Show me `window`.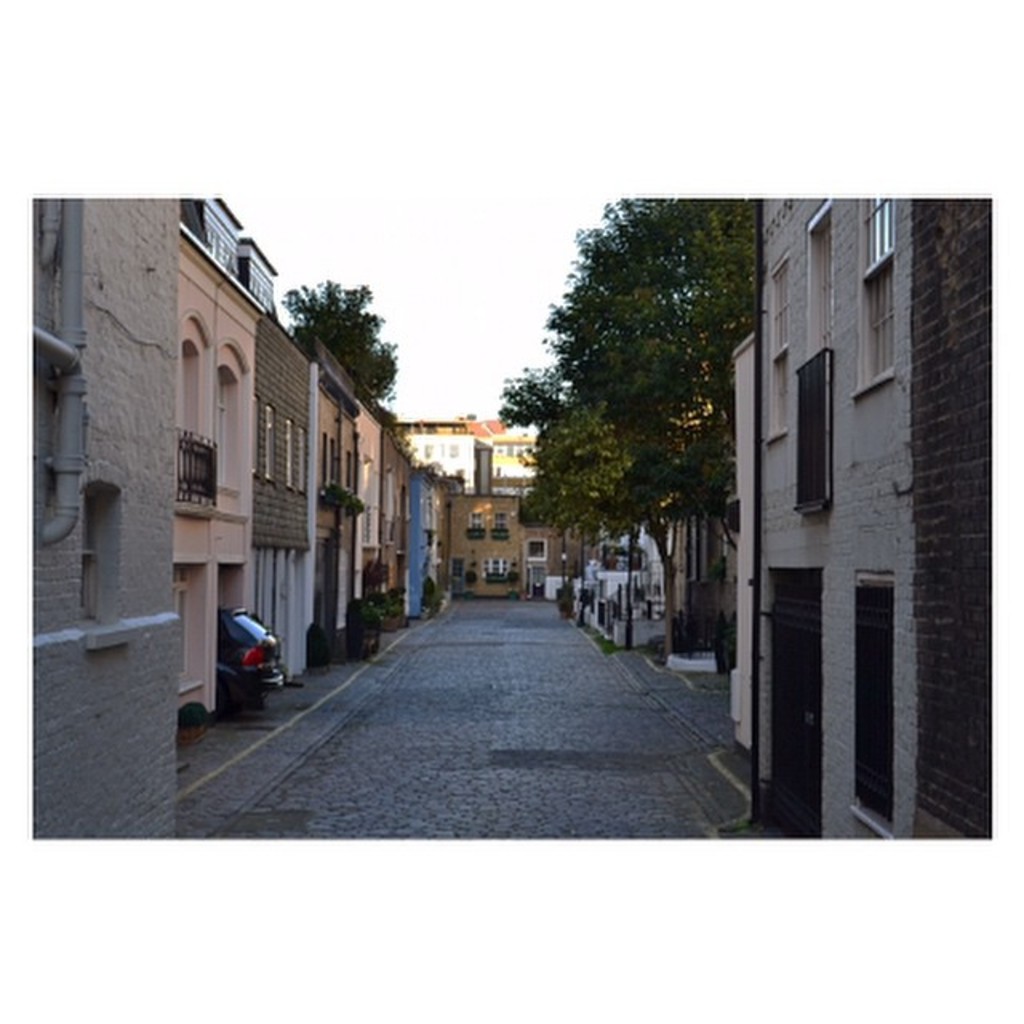
`window` is here: 808/200/835/352.
